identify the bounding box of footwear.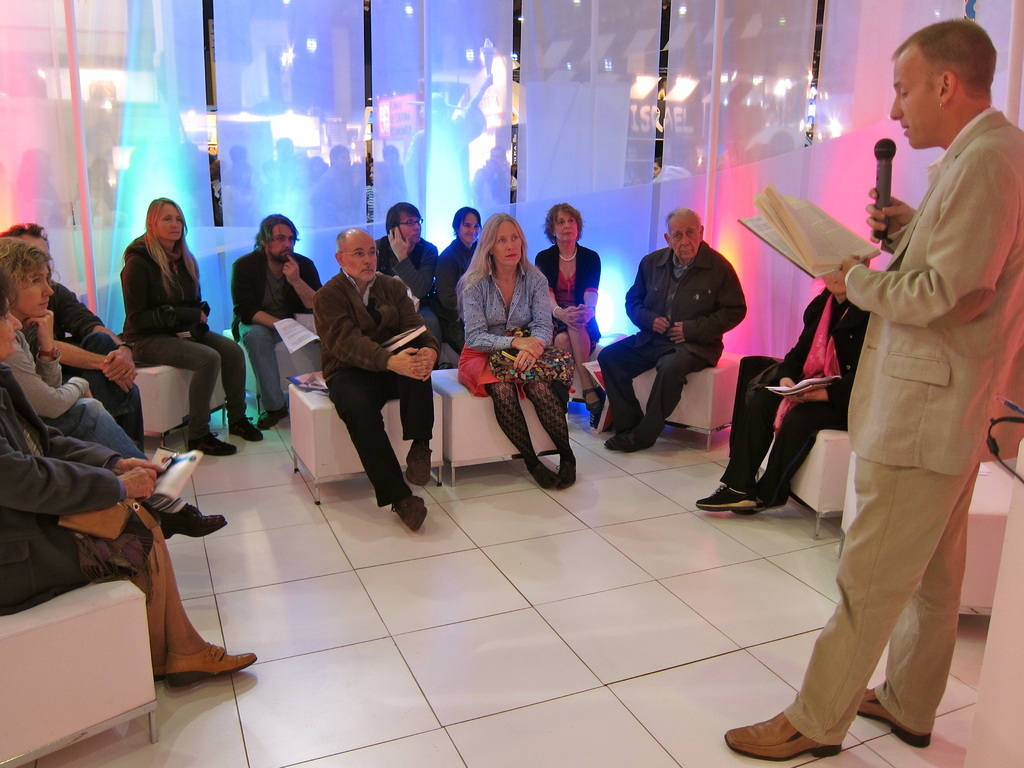
(x1=407, y1=451, x2=428, y2=483).
